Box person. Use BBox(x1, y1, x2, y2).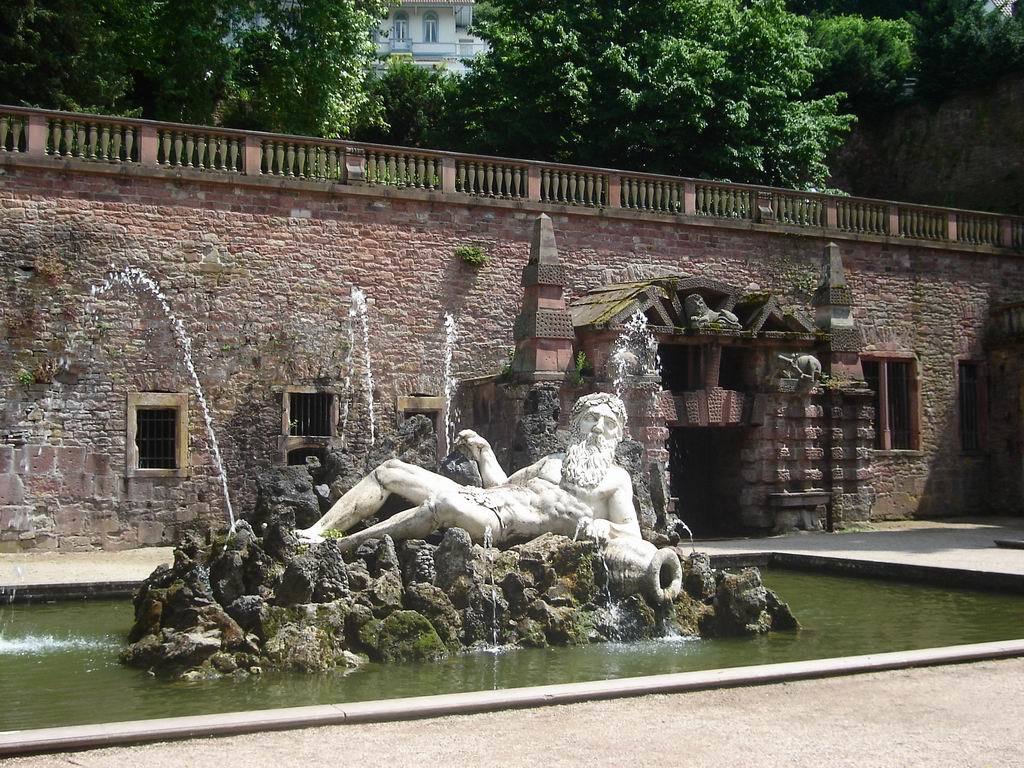
BBox(317, 390, 671, 632).
